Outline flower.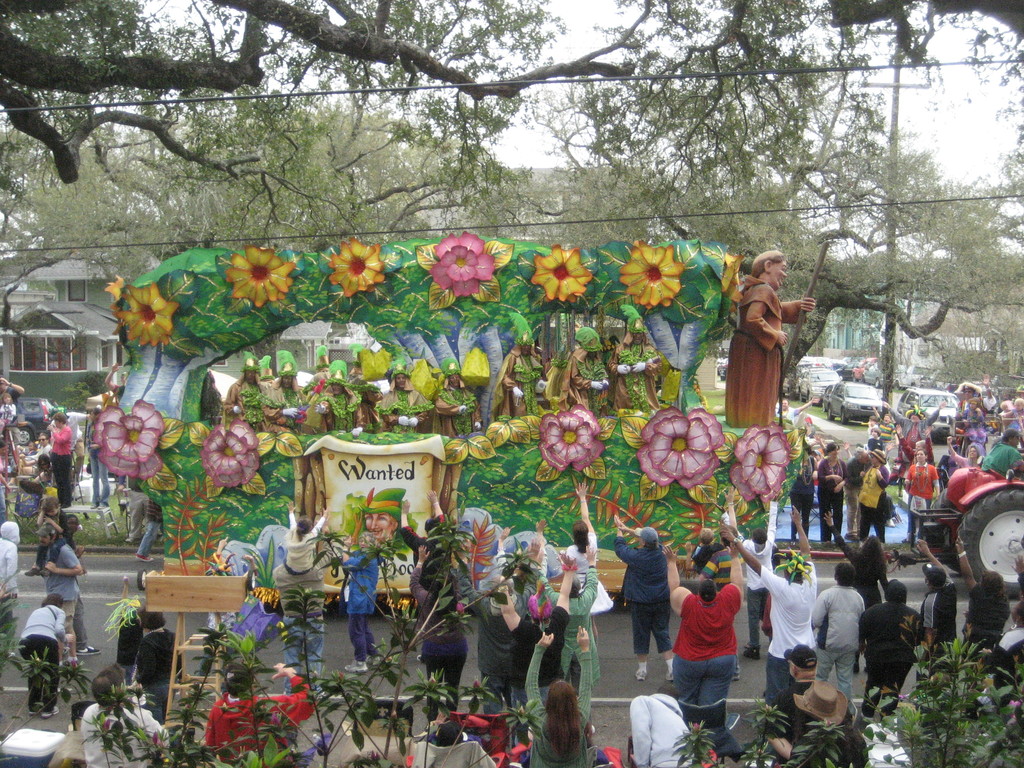
Outline: x1=225, y1=240, x2=295, y2=307.
